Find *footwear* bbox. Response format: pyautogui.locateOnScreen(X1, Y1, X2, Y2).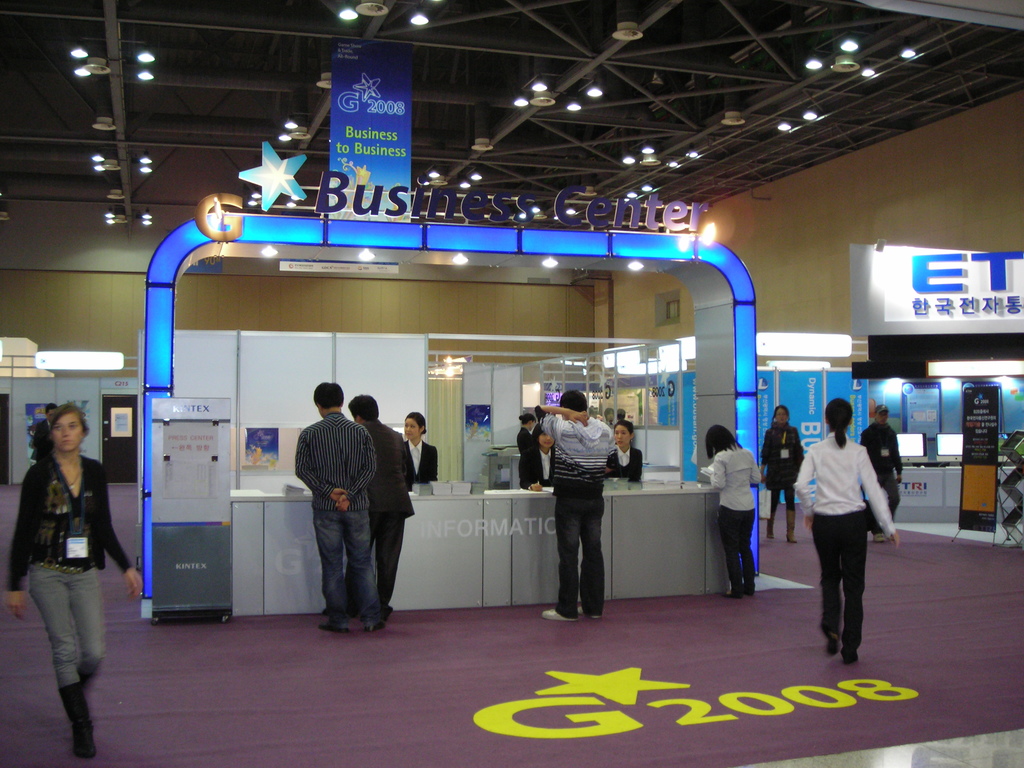
pyautogui.locateOnScreen(582, 609, 607, 616).
